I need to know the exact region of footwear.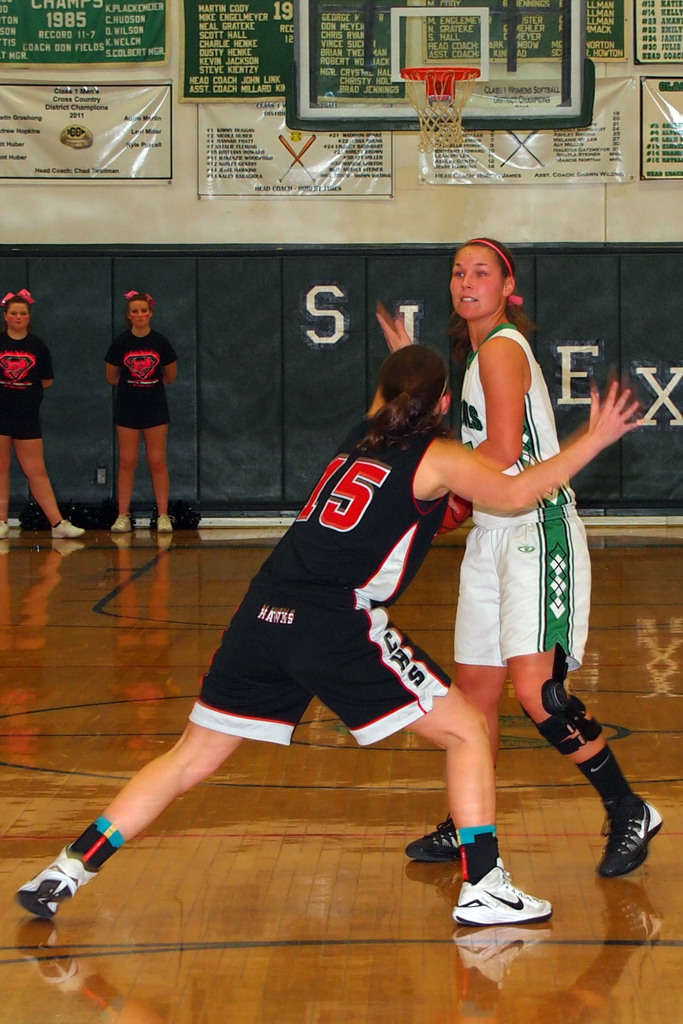
Region: 13:841:104:922.
